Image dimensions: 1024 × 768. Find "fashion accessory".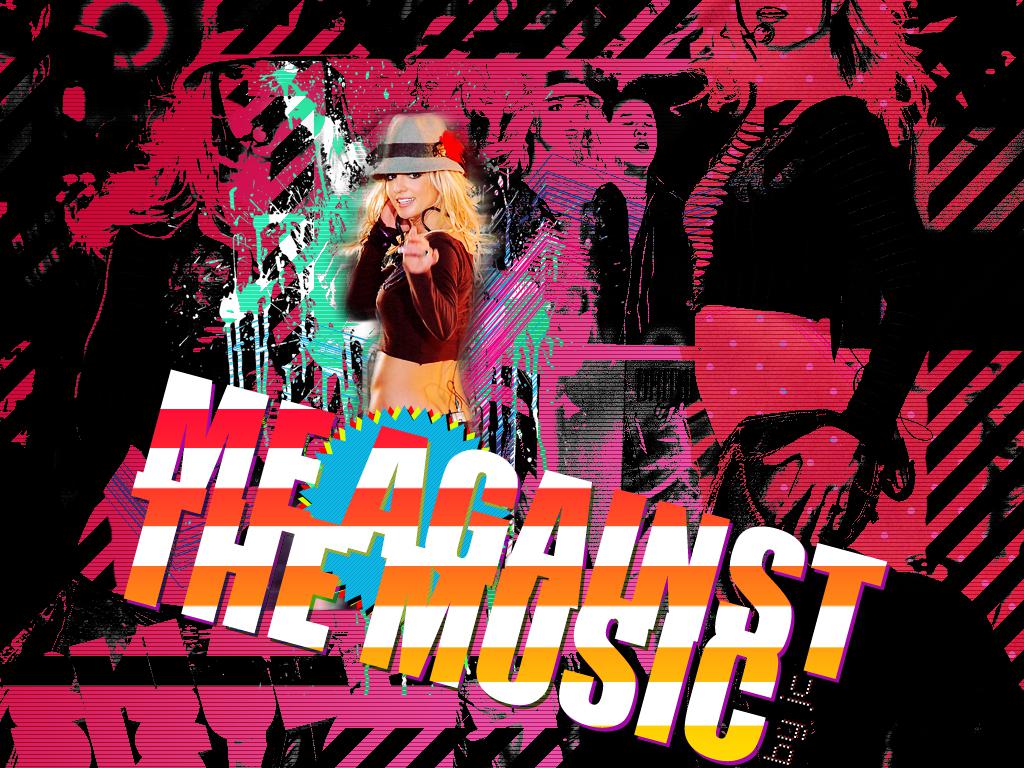
box=[421, 248, 430, 259].
